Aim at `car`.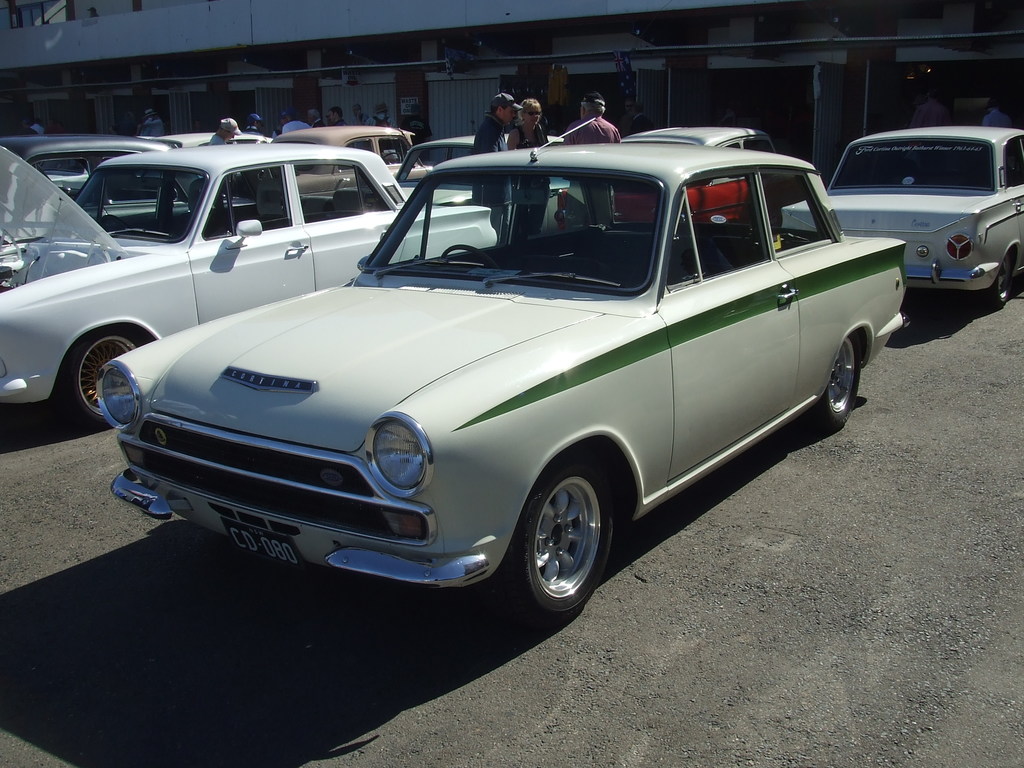
Aimed at x1=783, y1=127, x2=1023, y2=308.
